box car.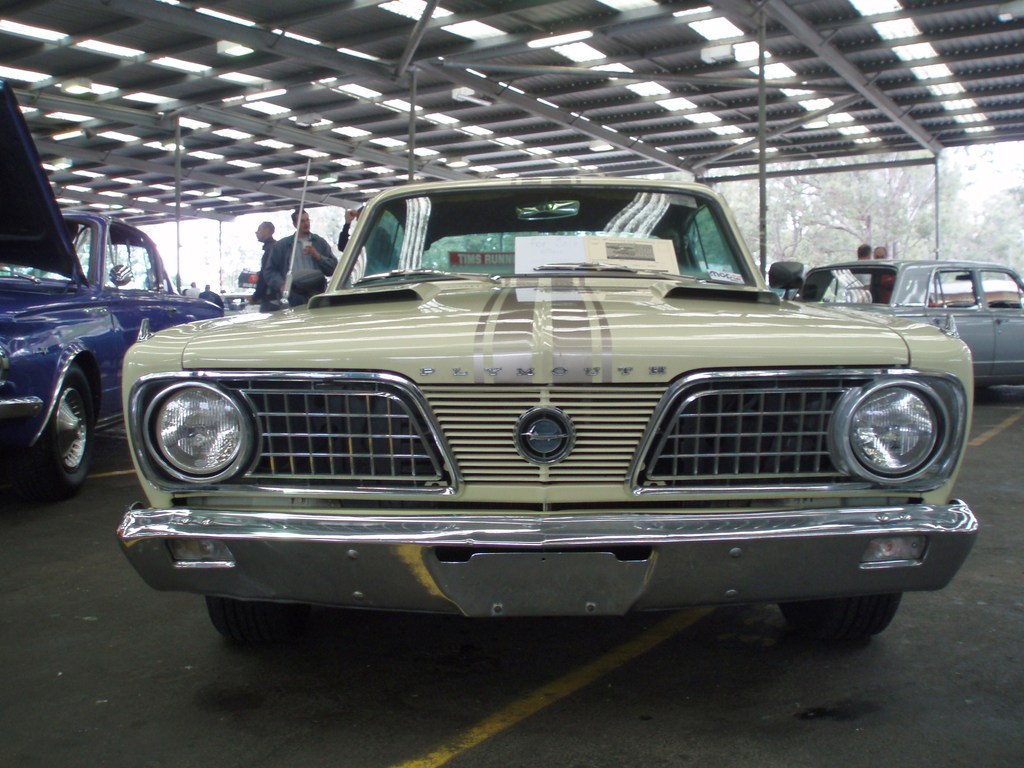
[x1=0, y1=77, x2=230, y2=499].
